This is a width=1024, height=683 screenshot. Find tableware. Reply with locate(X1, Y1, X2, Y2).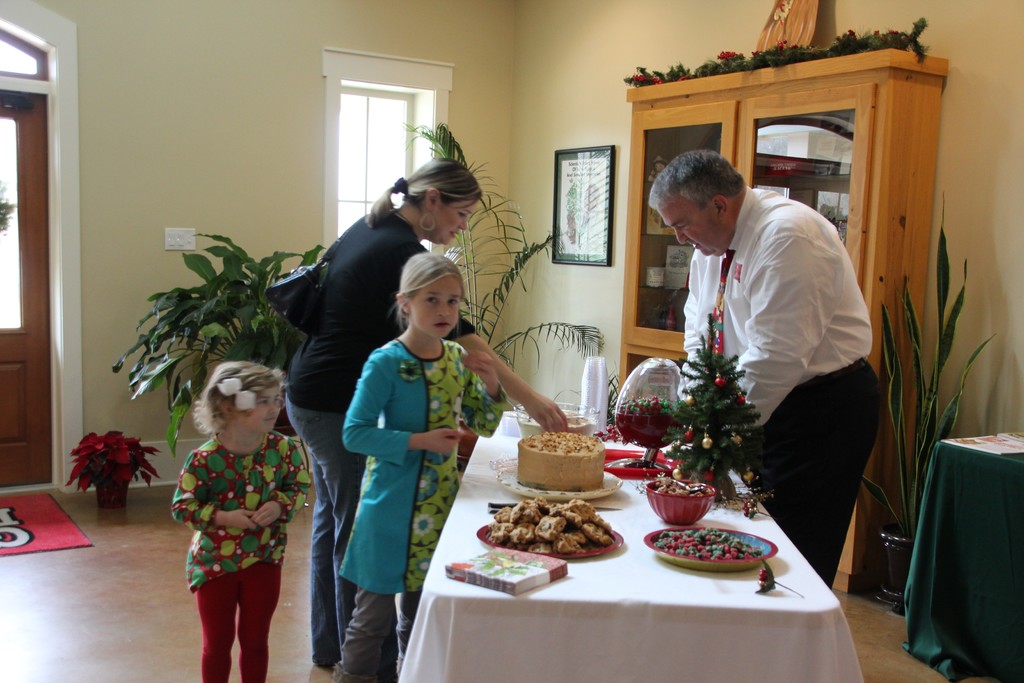
locate(476, 524, 621, 558).
